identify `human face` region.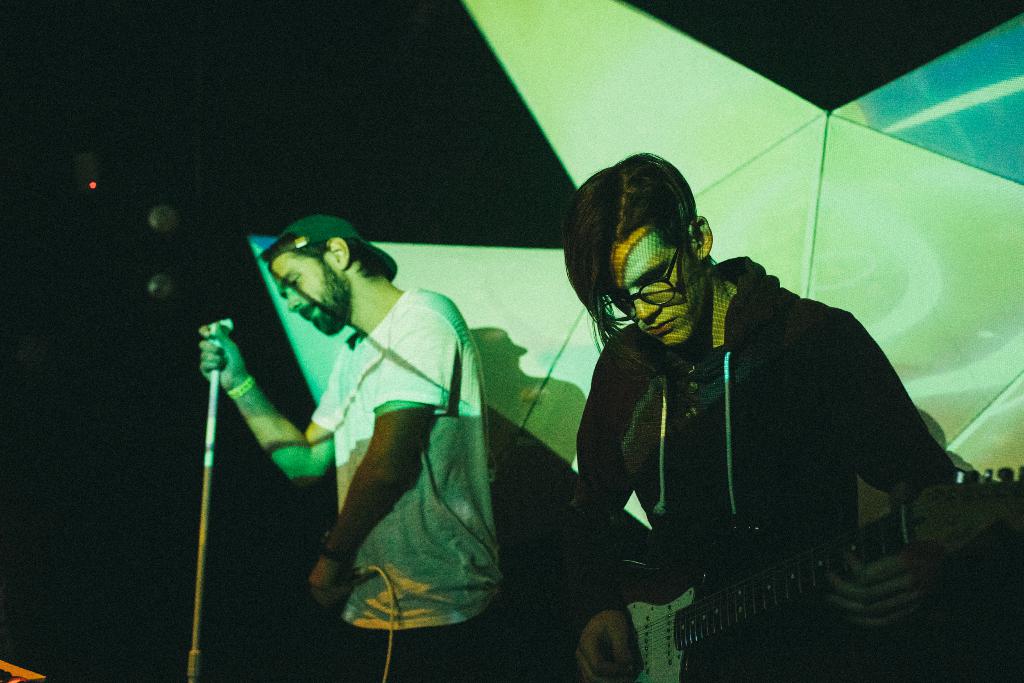
Region: pyautogui.locateOnScreen(269, 254, 341, 335).
